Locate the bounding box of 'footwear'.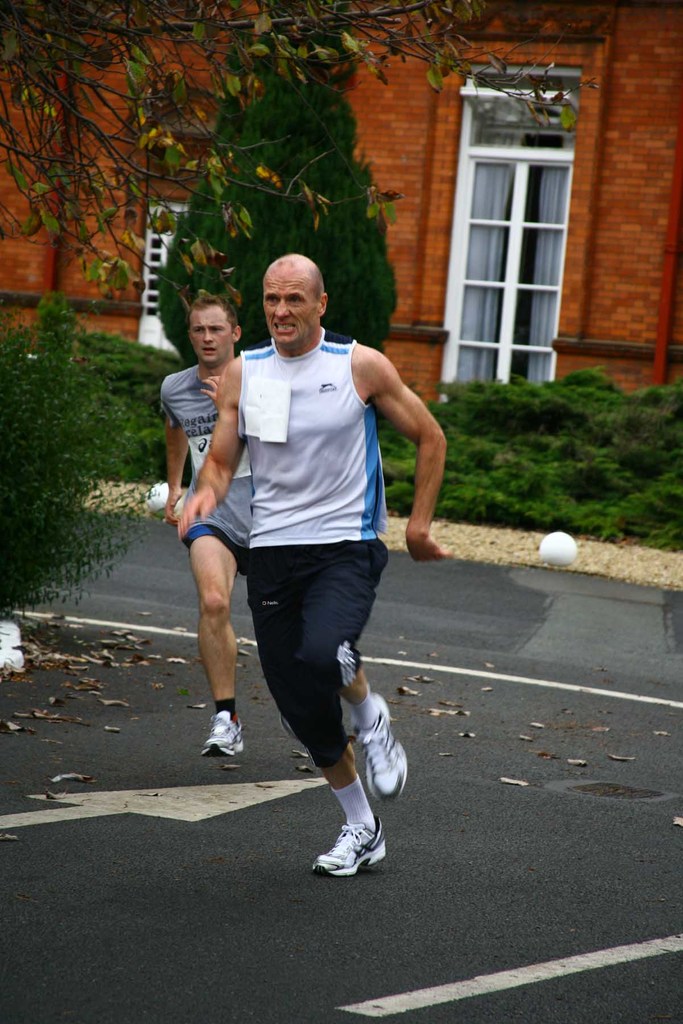
Bounding box: (x1=207, y1=711, x2=240, y2=755).
